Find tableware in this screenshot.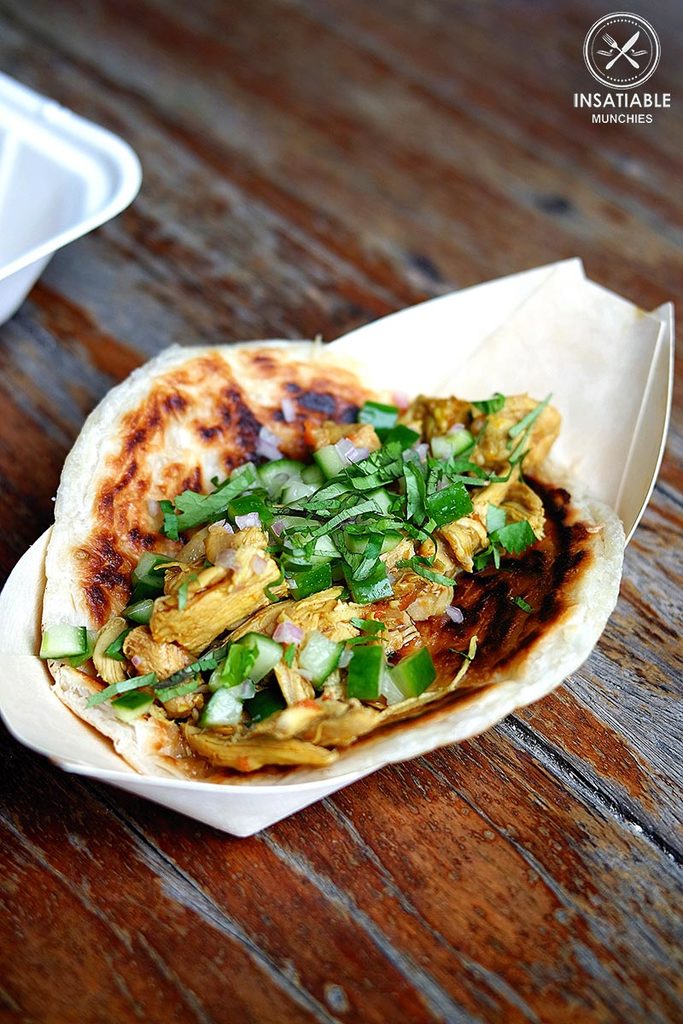
The bounding box for tableware is pyautogui.locateOnScreen(0, 309, 663, 843).
